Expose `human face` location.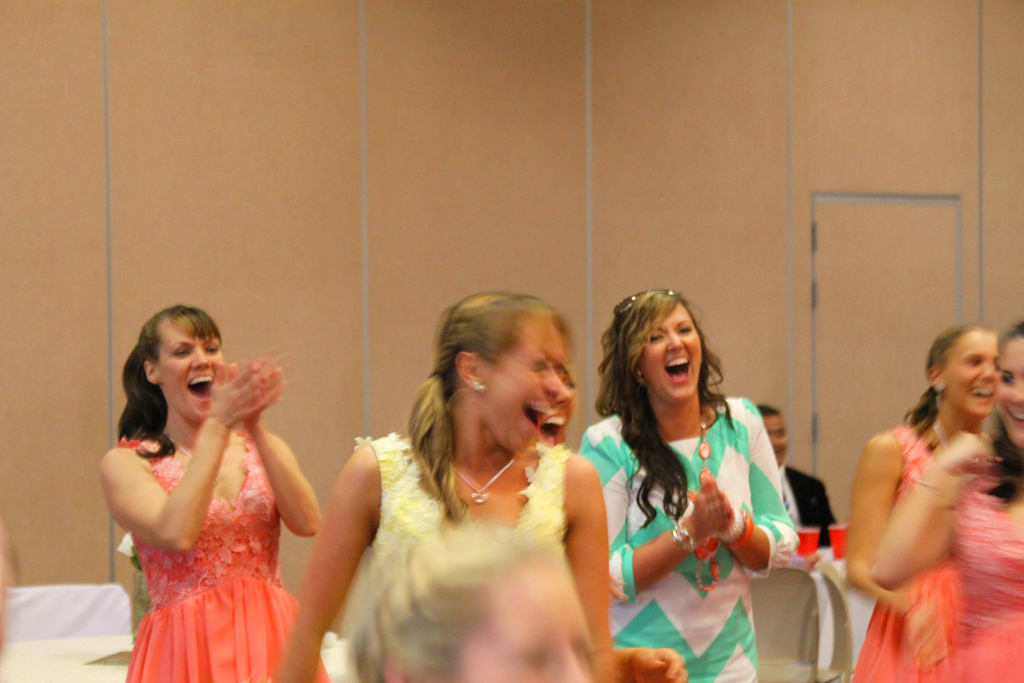
Exposed at {"left": 486, "top": 318, "right": 562, "bottom": 462}.
